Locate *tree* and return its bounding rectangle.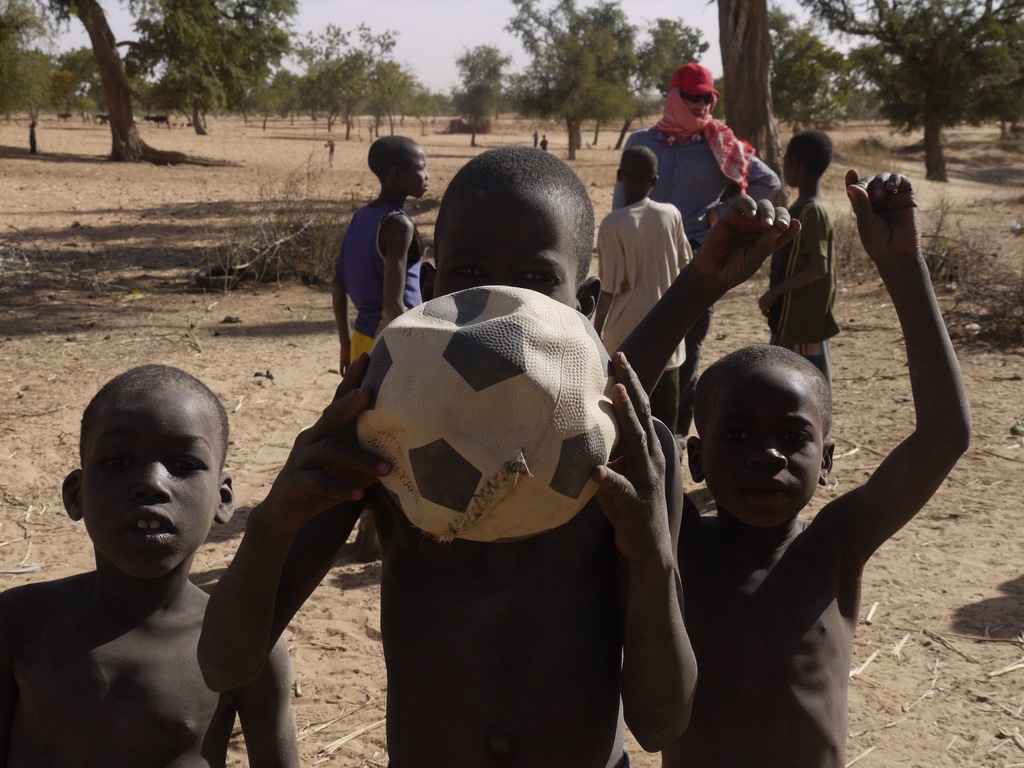
(left=118, top=0, right=290, bottom=135).
